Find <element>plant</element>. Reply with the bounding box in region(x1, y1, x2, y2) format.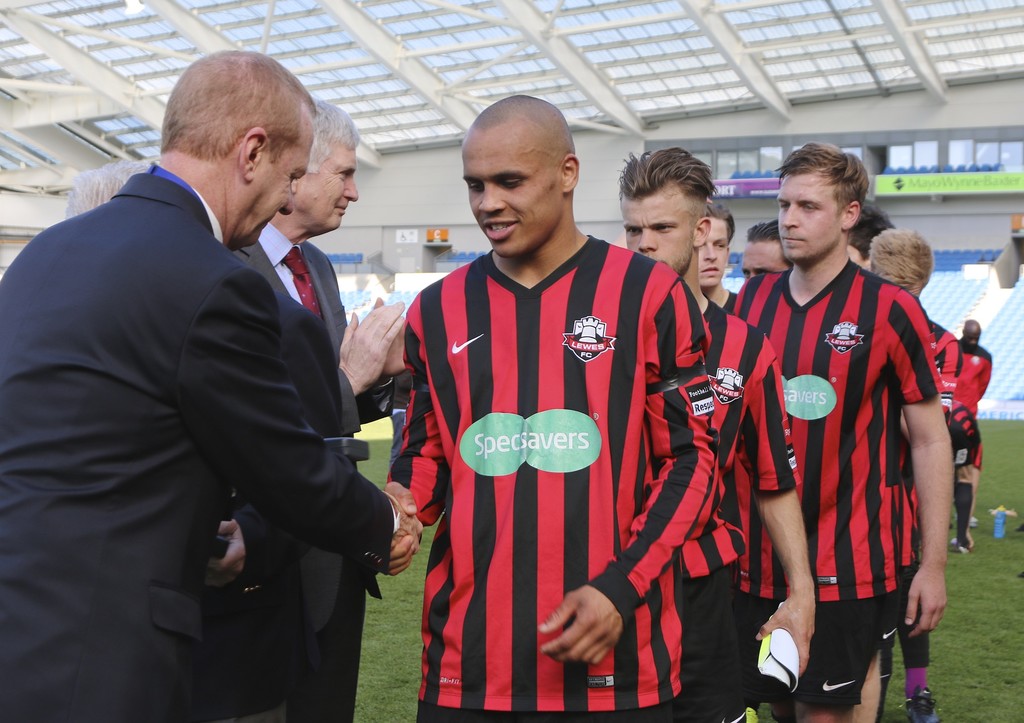
region(749, 415, 1023, 722).
